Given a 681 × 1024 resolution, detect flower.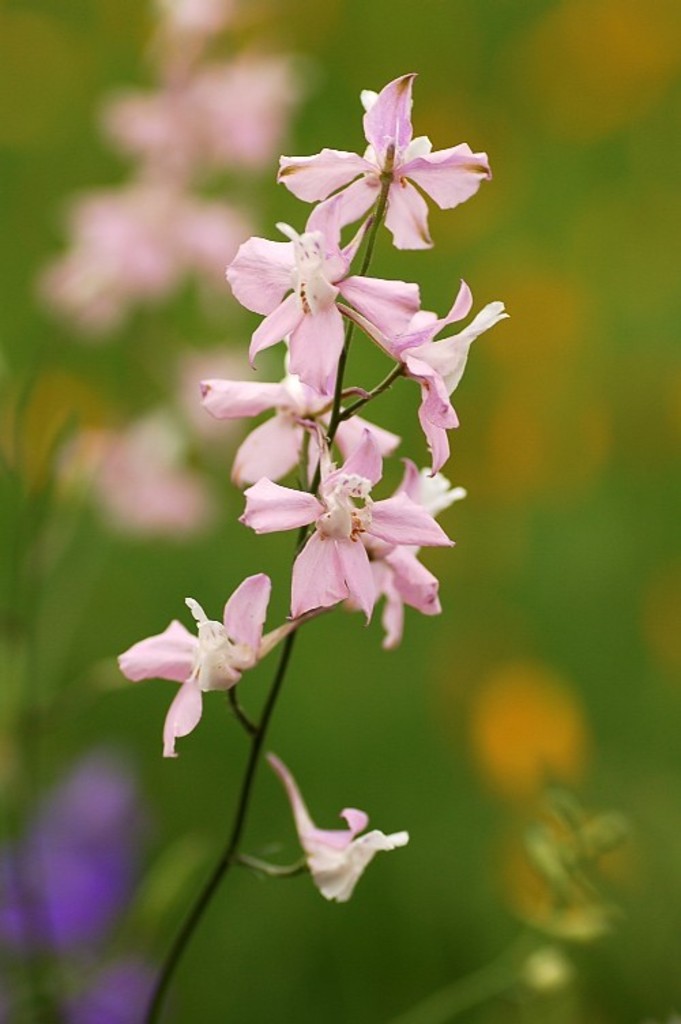
<region>266, 69, 497, 236</region>.
